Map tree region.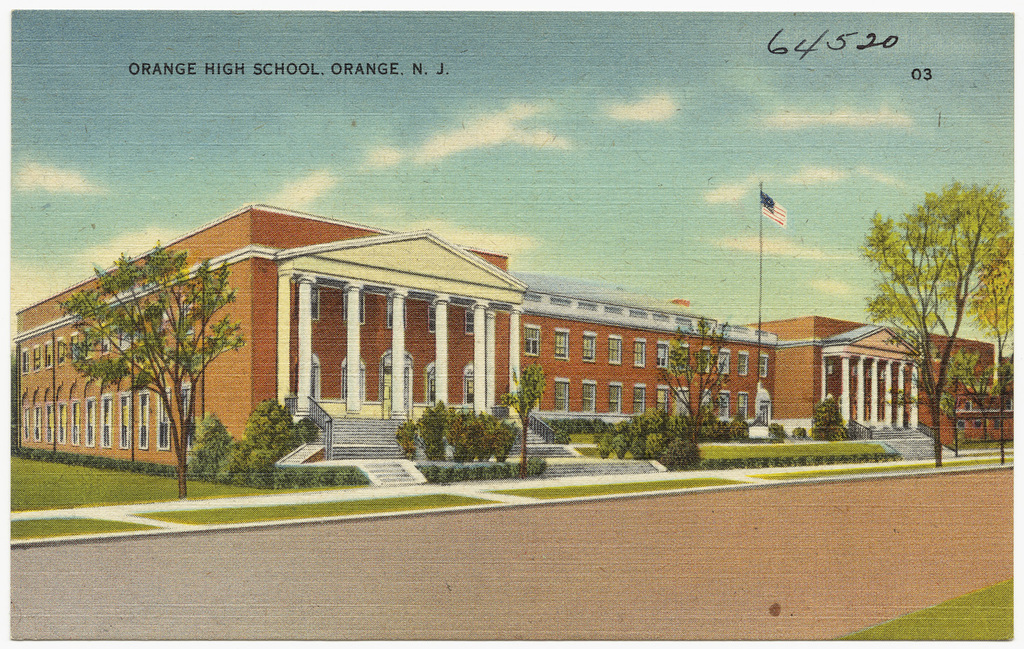
Mapped to l=860, t=151, r=1002, b=445.
